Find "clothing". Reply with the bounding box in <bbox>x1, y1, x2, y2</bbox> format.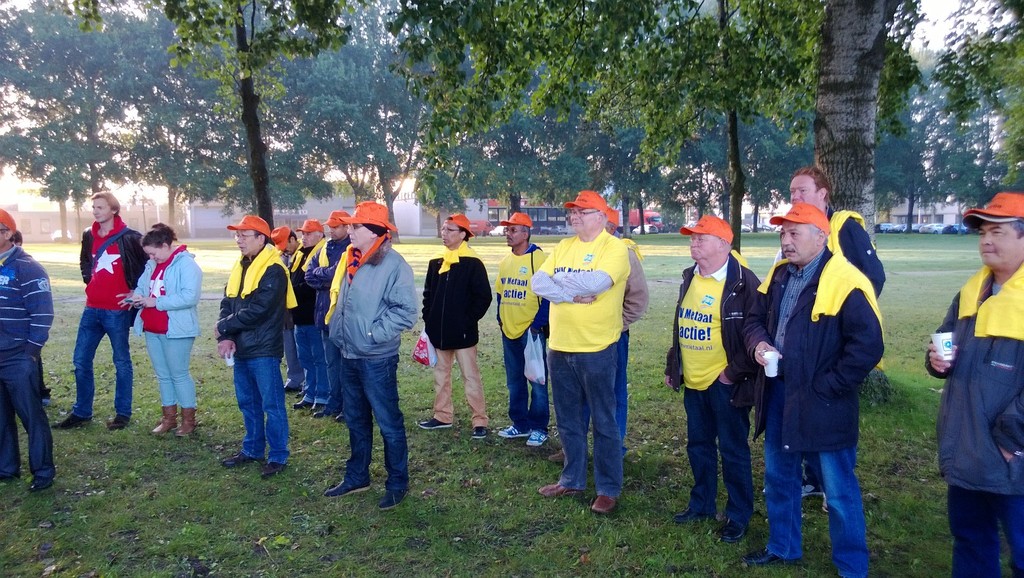
<bbox>732, 248, 751, 270</bbox>.
